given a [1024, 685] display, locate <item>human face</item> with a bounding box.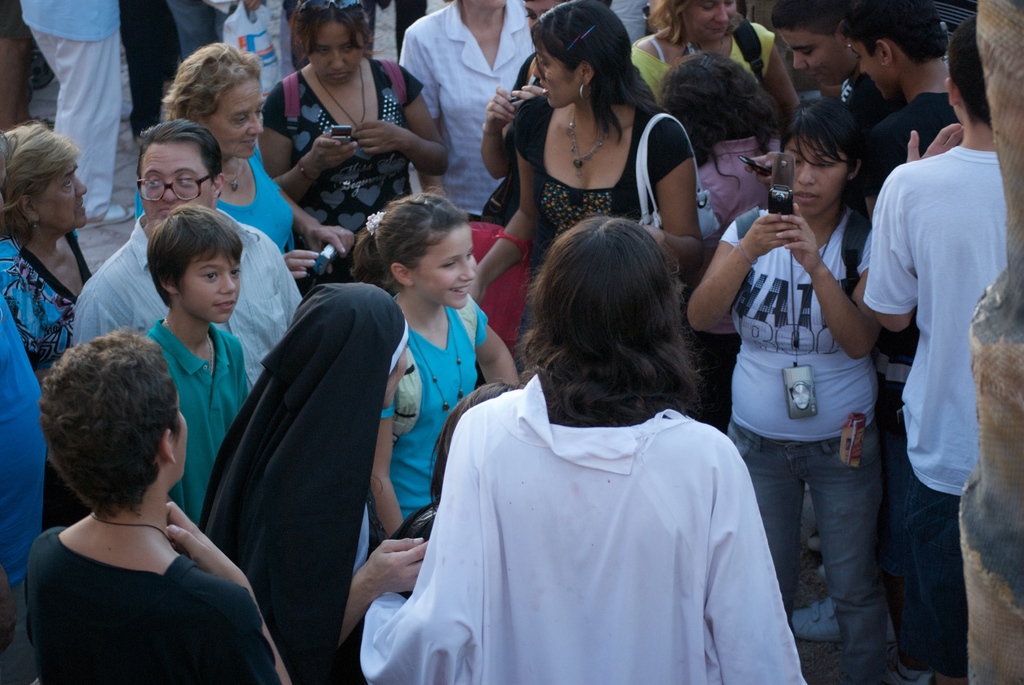
Located: 849:37:898:99.
